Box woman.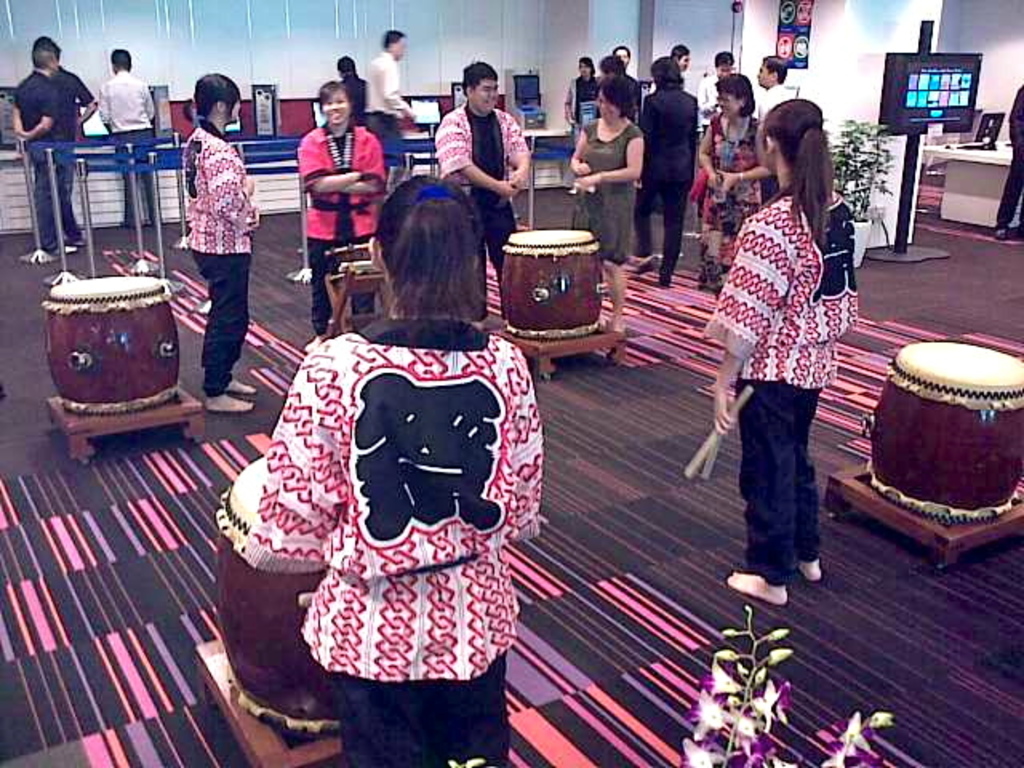
box=[254, 168, 546, 766].
